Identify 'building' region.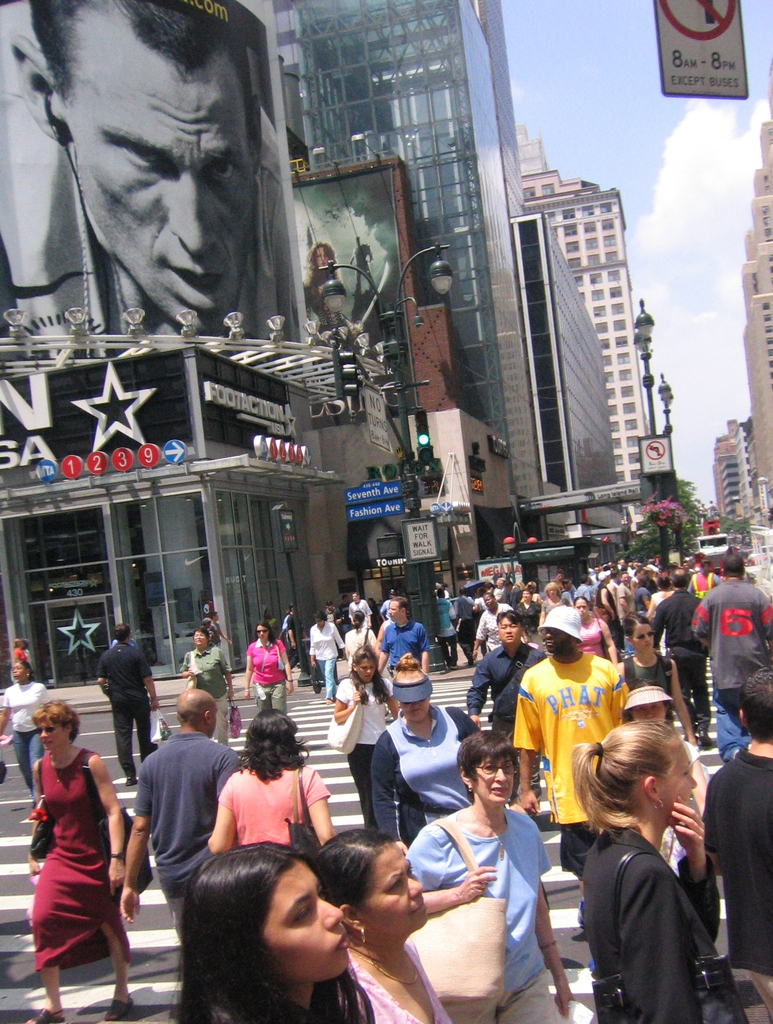
Region: {"left": 735, "top": 57, "right": 772, "bottom": 495}.
